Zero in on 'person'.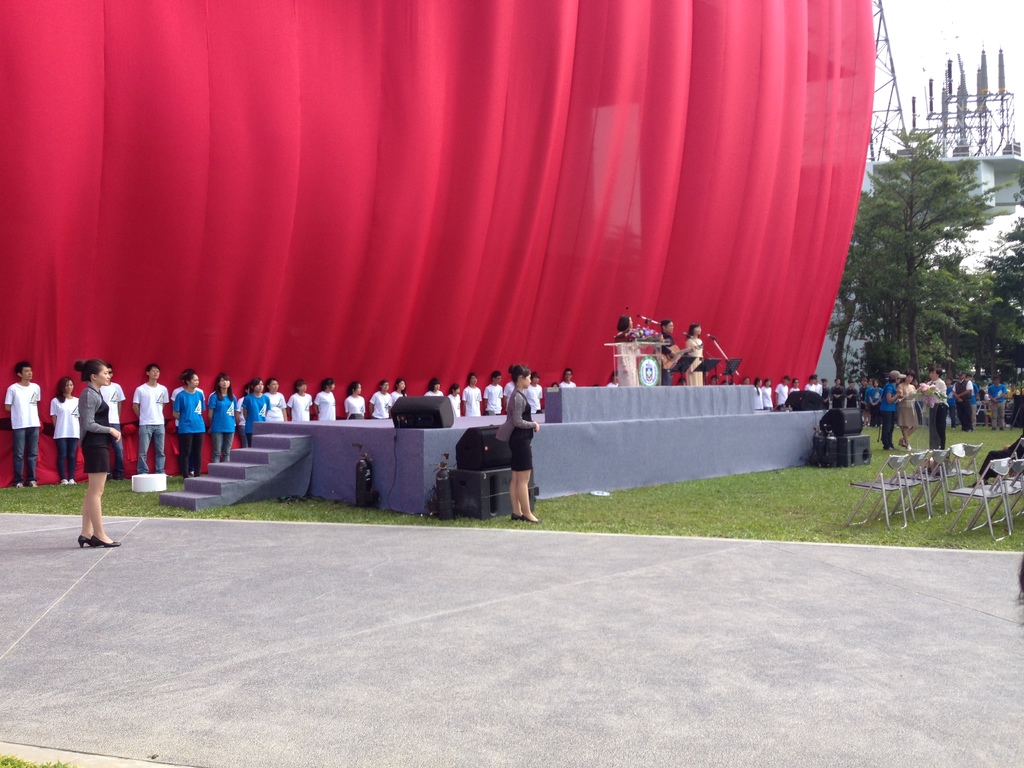
Zeroed in: (left=615, top=314, right=639, bottom=386).
